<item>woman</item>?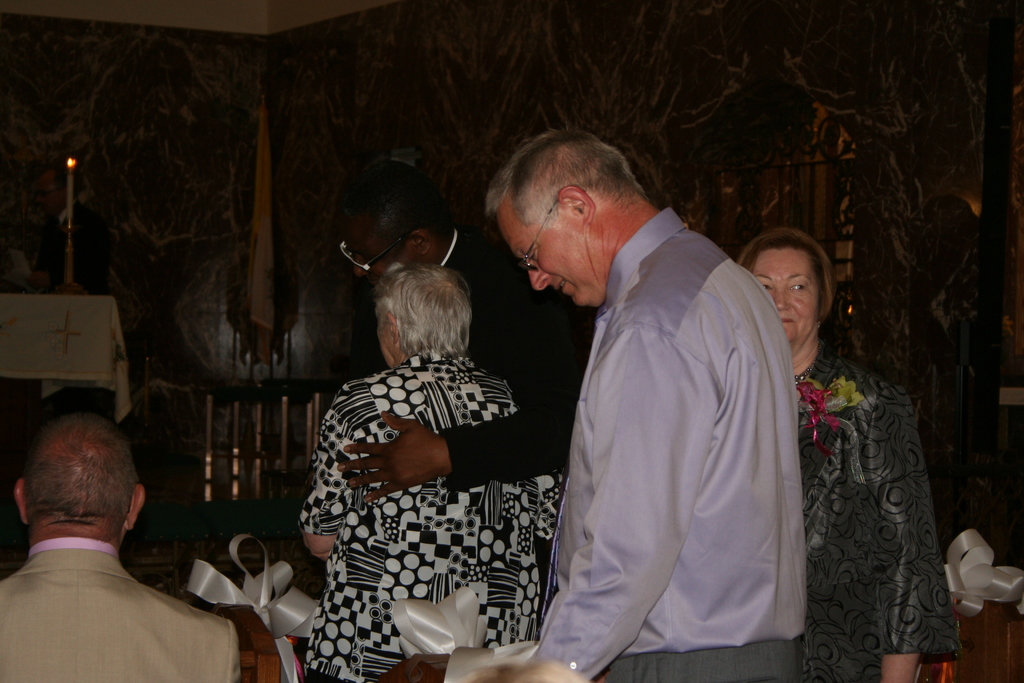
300, 262, 561, 682
